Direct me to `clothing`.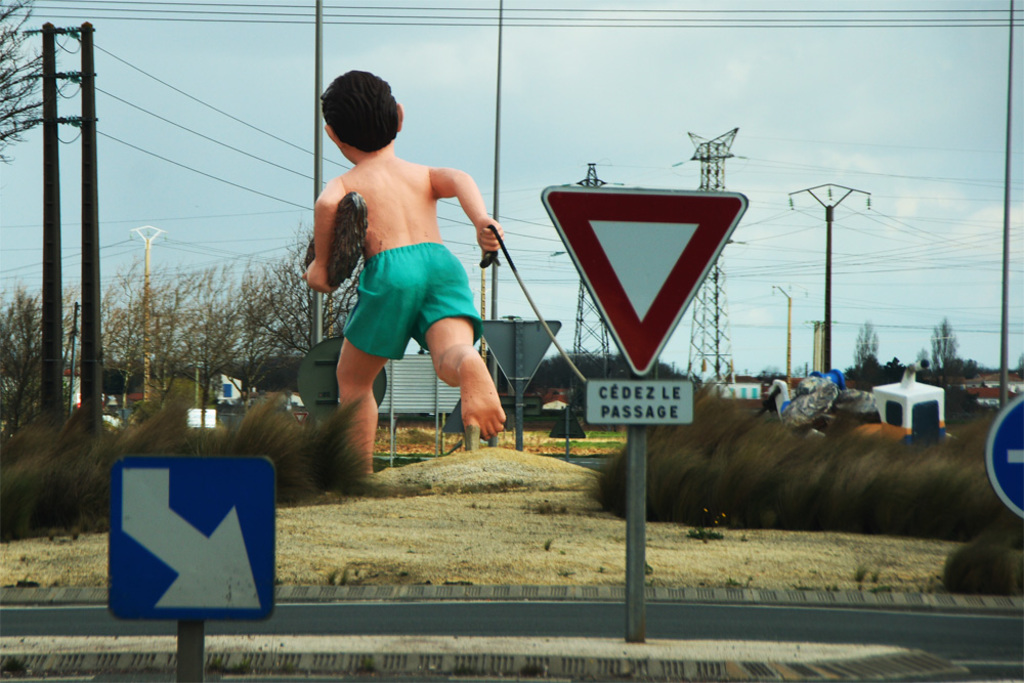
Direction: [343,240,484,359].
